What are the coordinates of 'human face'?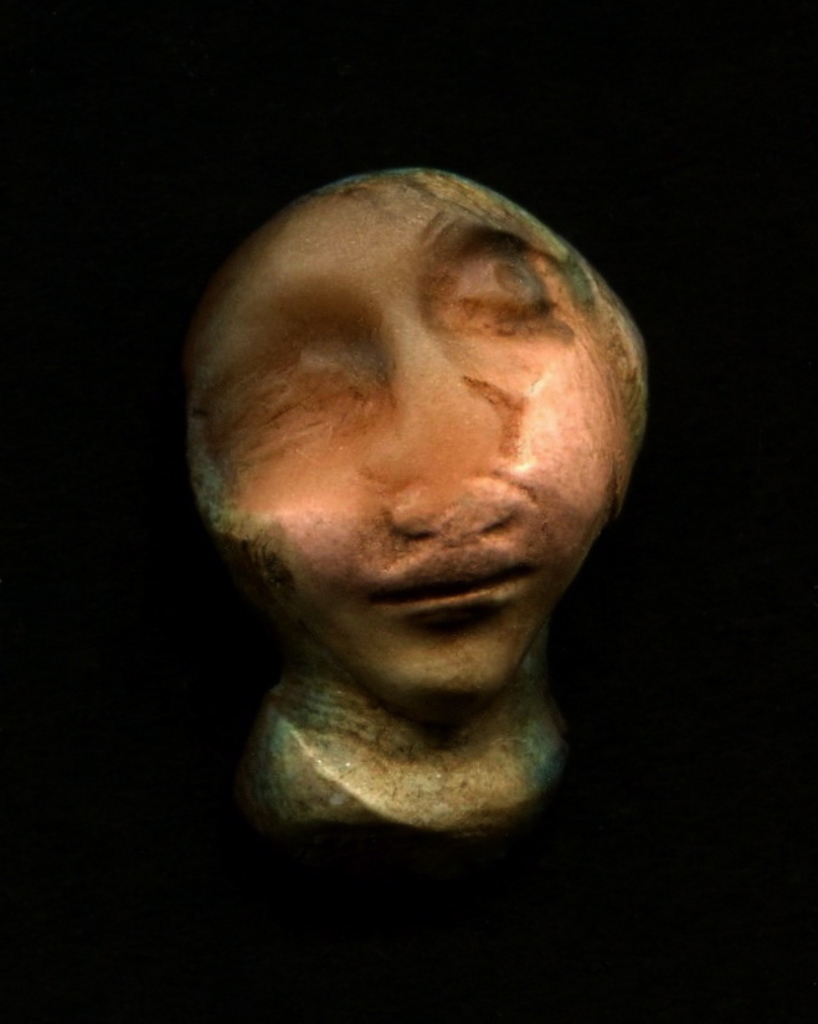
bbox(191, 171, 655, 698).
